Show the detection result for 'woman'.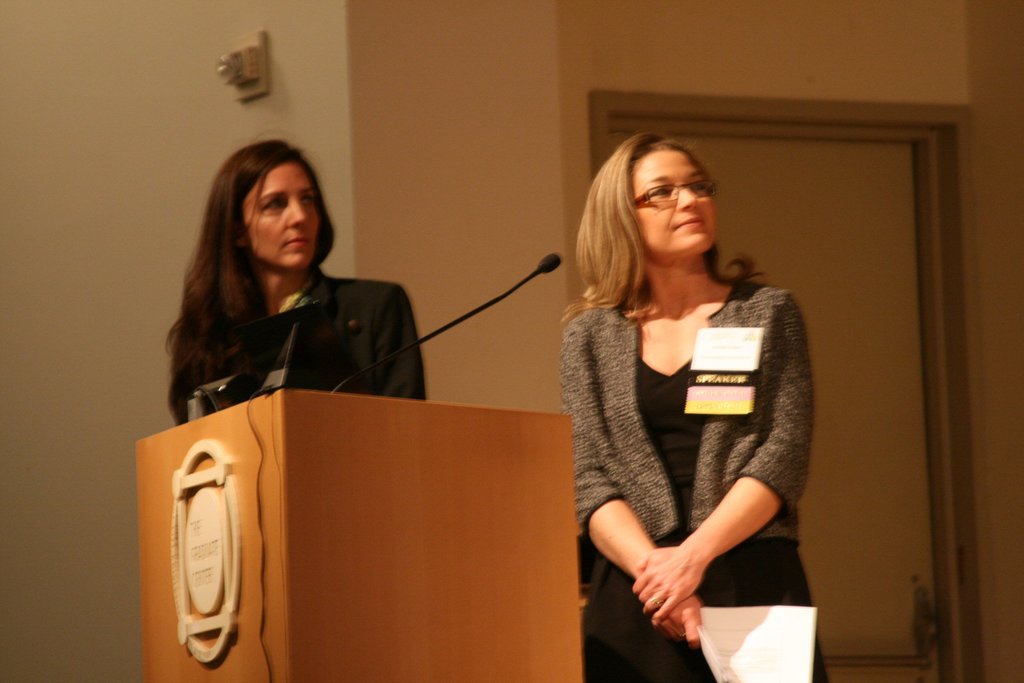
bbox(547, 136, 820, 654).
